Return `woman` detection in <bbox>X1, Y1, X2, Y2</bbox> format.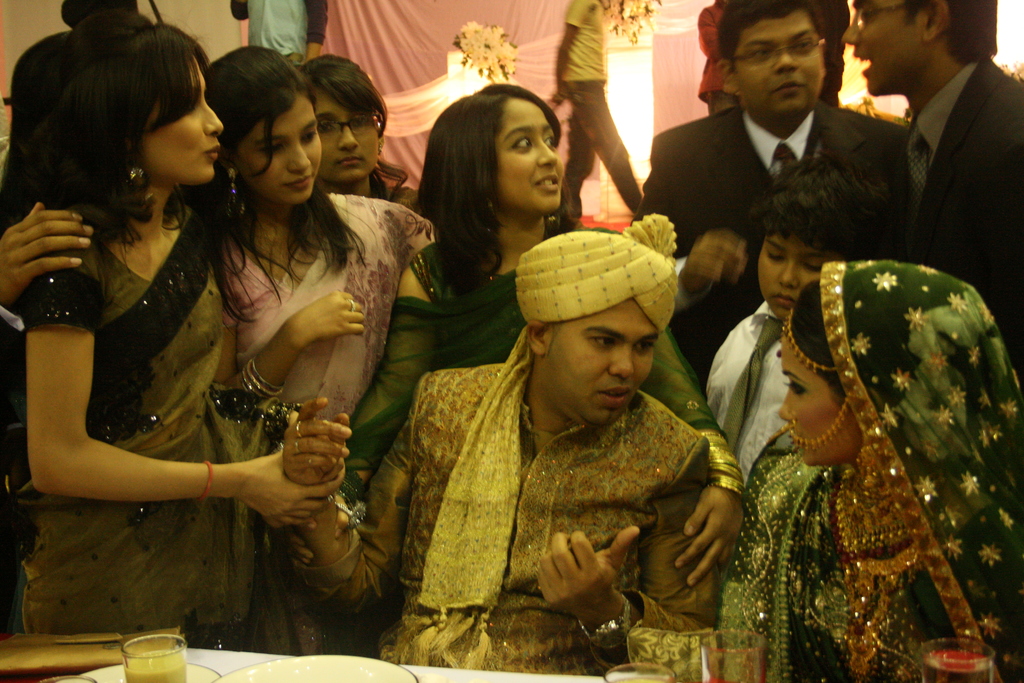
<bbox>4, 19, 349, 641</bbox>.
